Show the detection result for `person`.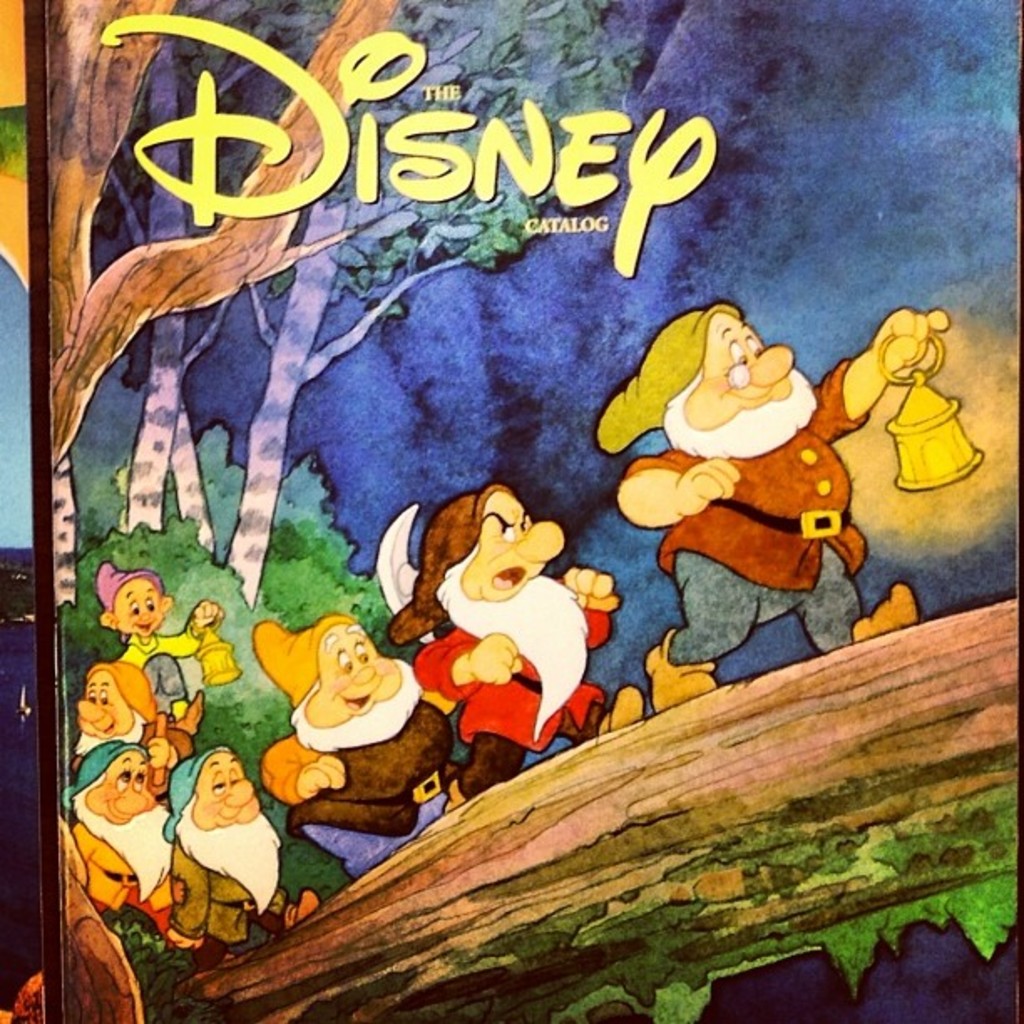
(x1=57, y1=743, x2=187, y2=952).
